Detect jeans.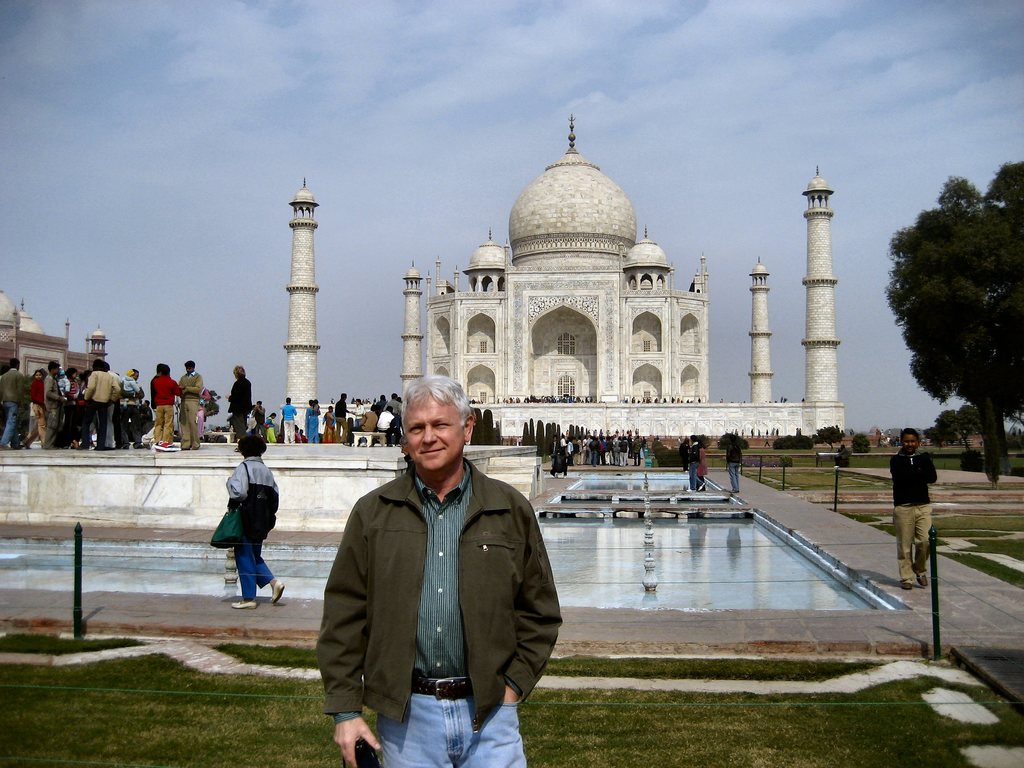
Detected at bbox=[727, 461, 744, 495].
